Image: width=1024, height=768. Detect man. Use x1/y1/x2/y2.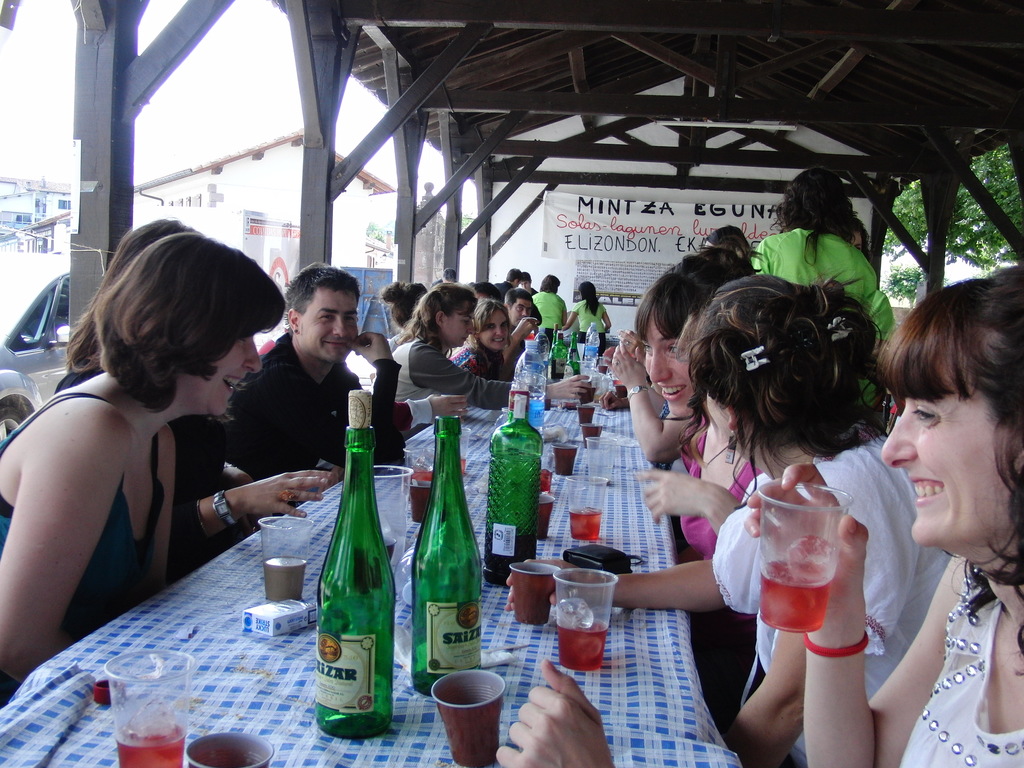
491/269/521/302.
